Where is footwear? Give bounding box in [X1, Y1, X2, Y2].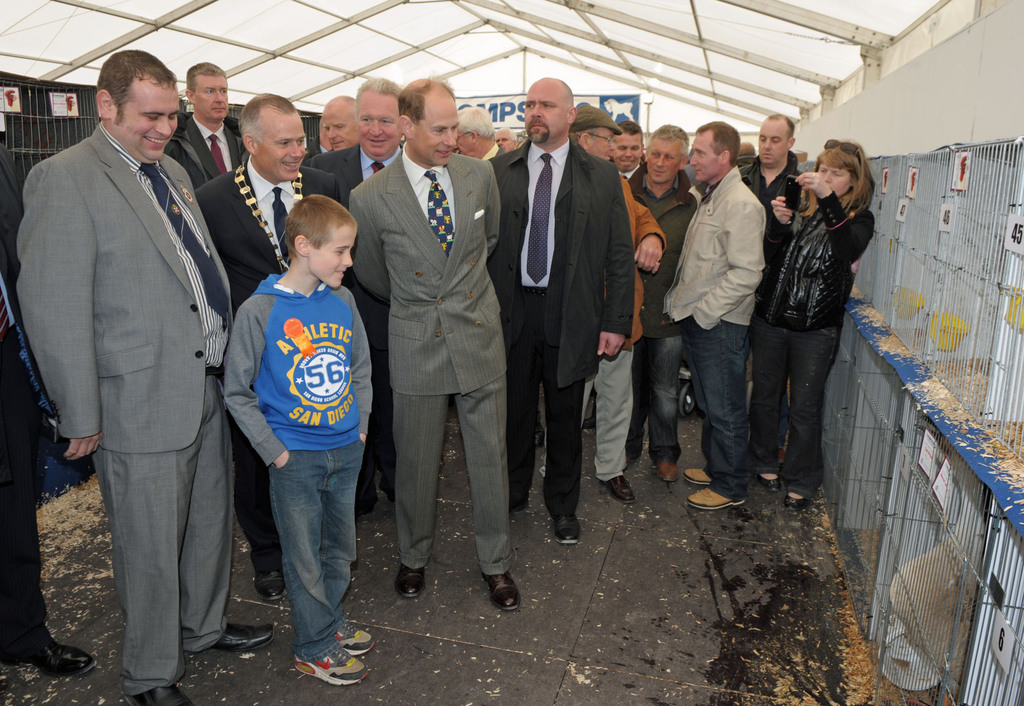
[780, 486, 806, 516].
